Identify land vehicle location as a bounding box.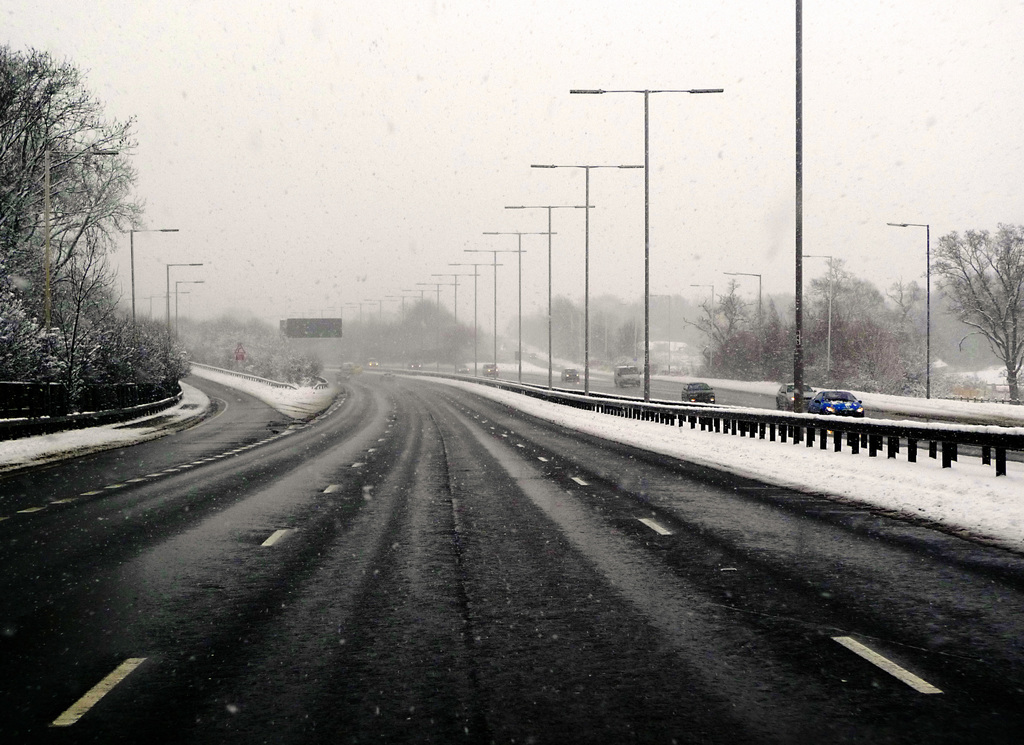
771 378 816 414.
